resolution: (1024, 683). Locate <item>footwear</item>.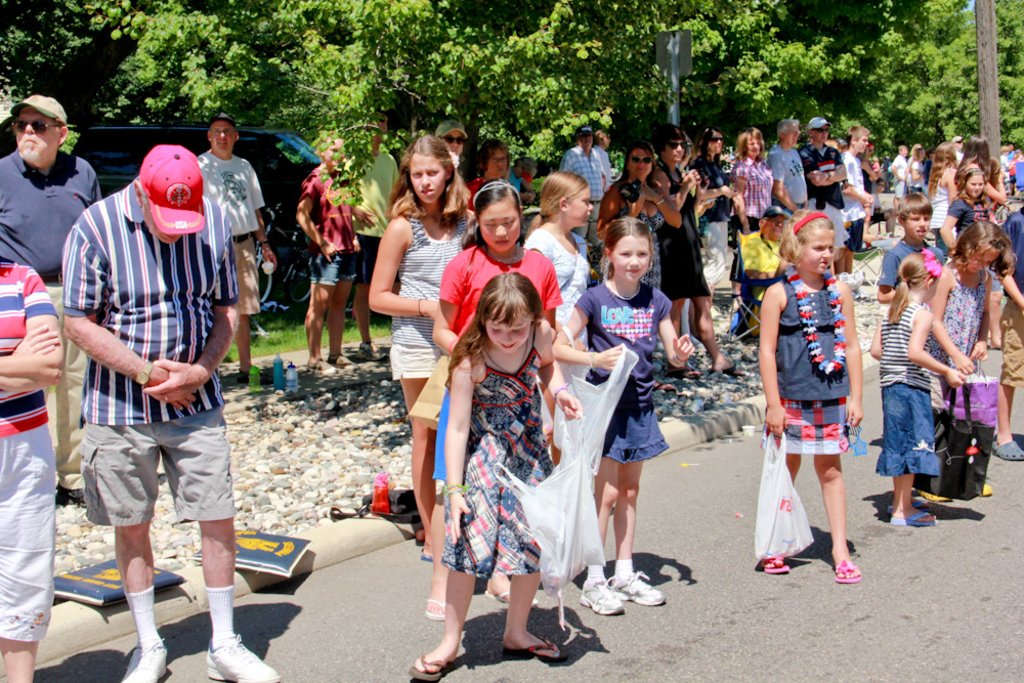
(left=328, top=351, right=357, bottom=369).
